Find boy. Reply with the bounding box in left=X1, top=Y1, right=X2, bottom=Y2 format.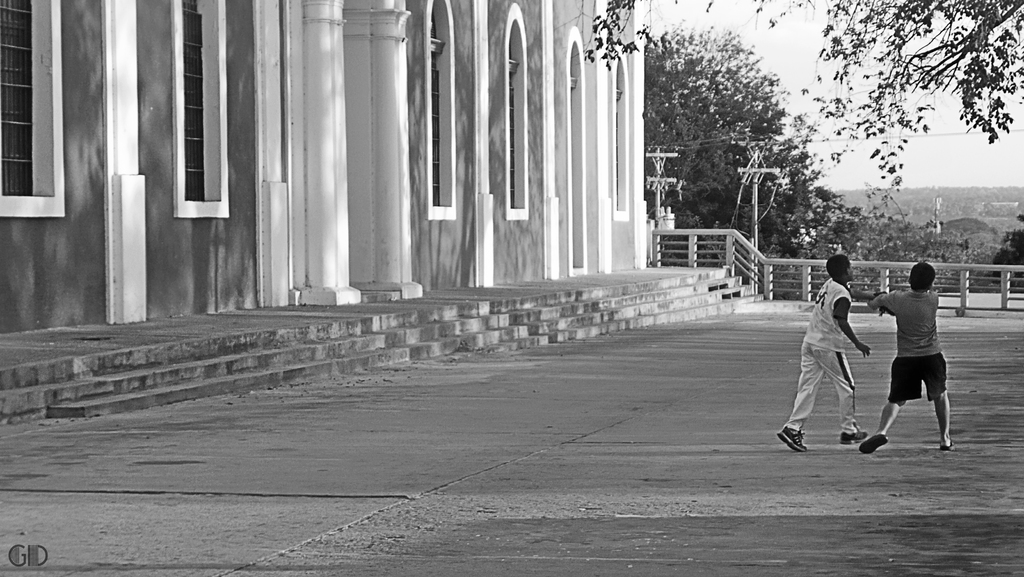
left=775, top=252, right=869, bottom=453.
